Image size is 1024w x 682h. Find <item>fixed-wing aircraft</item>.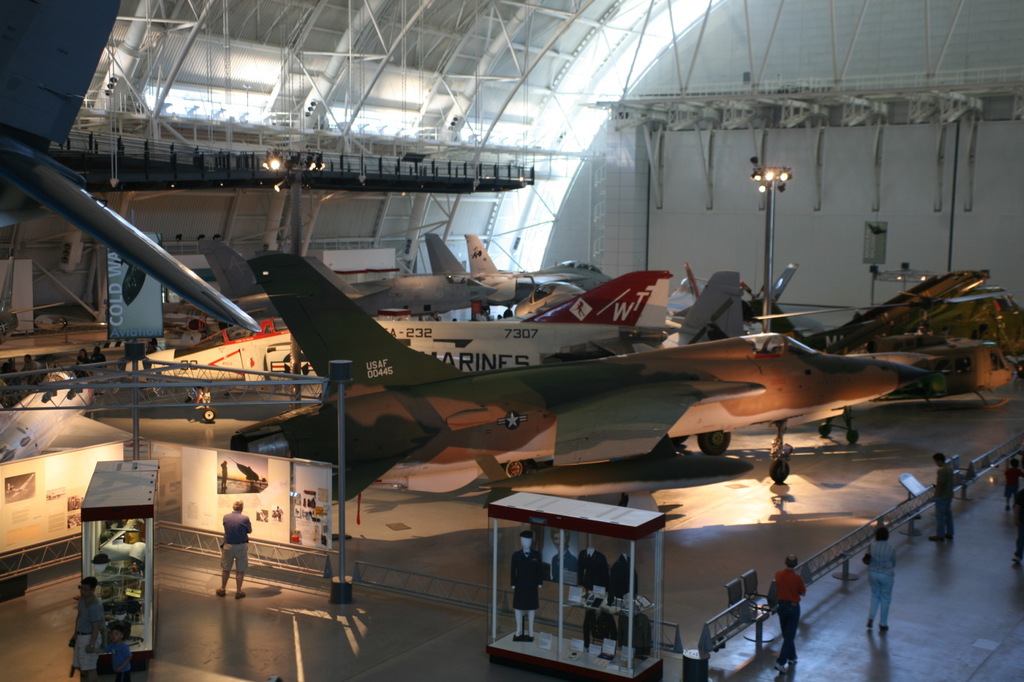
218 256 941 491.
